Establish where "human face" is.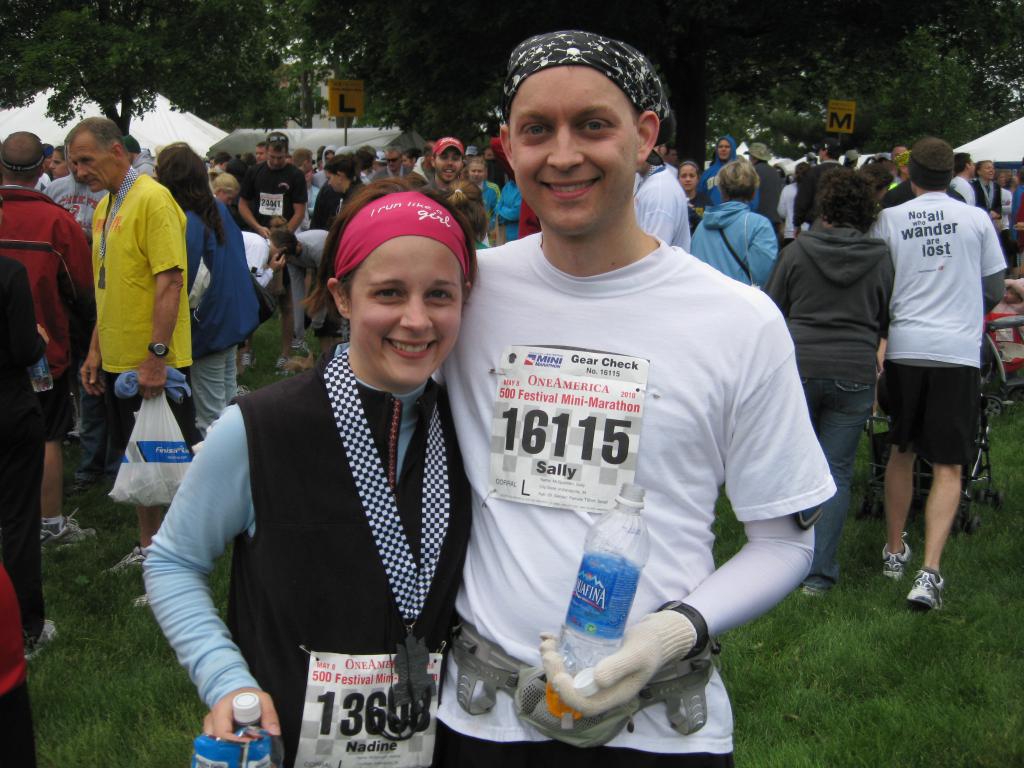
Established at {"left": 717, "top": 141, "right": 731, "bottom": 161}.
